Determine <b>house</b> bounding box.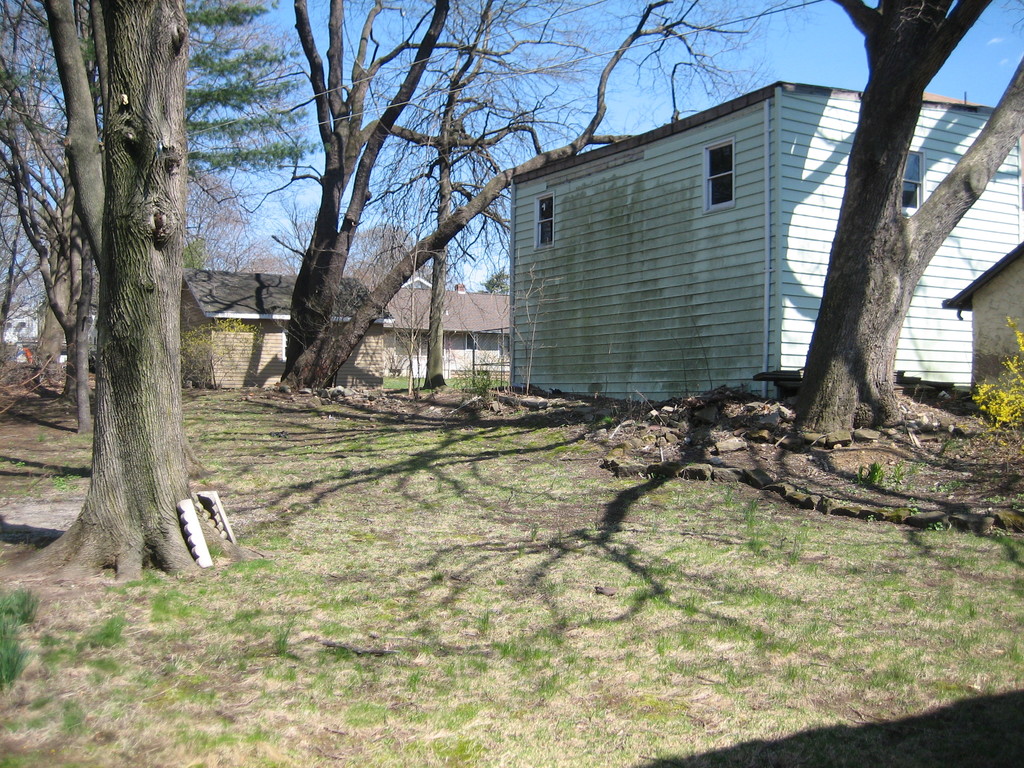
Determined: 391,284,514,383.
